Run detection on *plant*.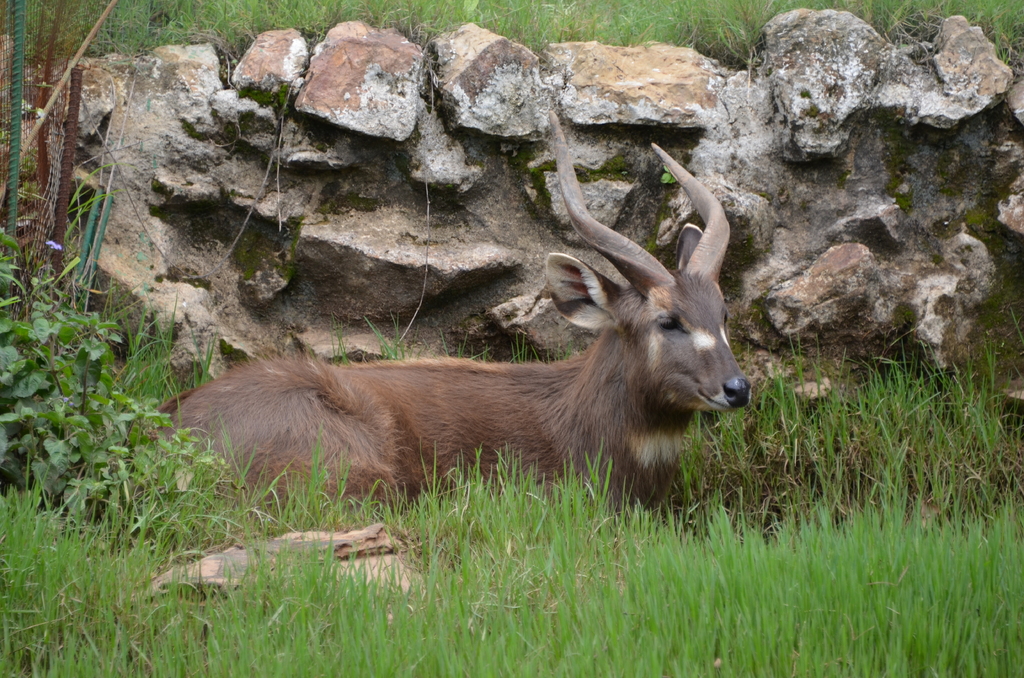
Result: crop(0, 163, 228, 544).
